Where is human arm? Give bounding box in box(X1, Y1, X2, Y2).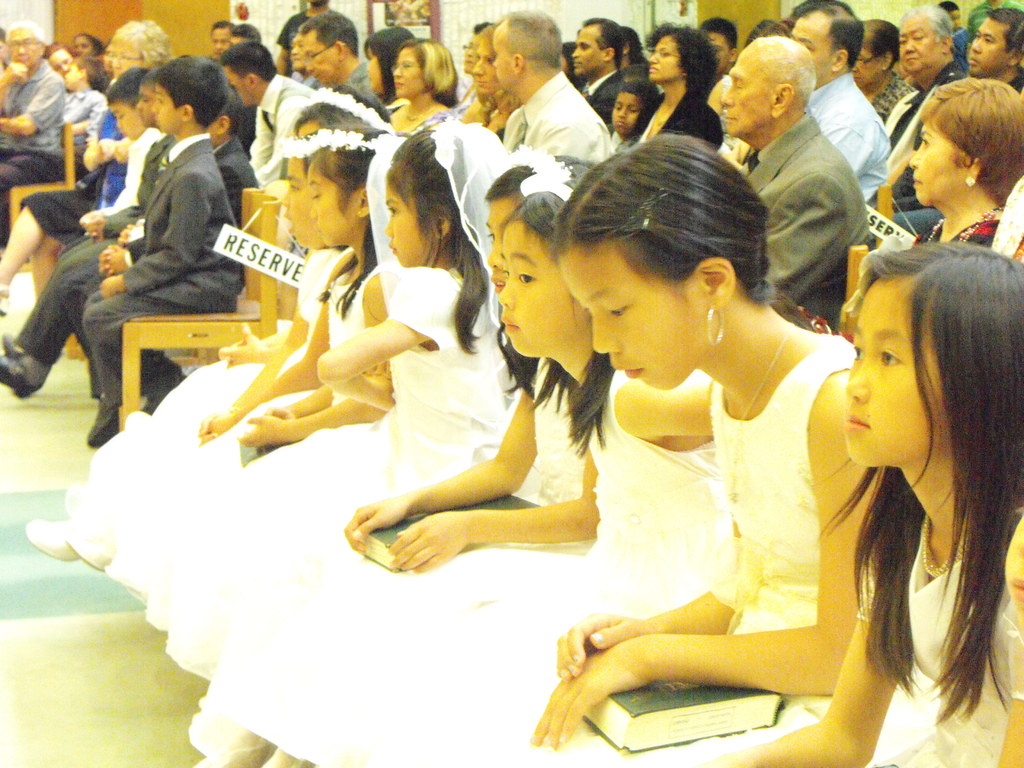
box(246, 260, 401, 420).
